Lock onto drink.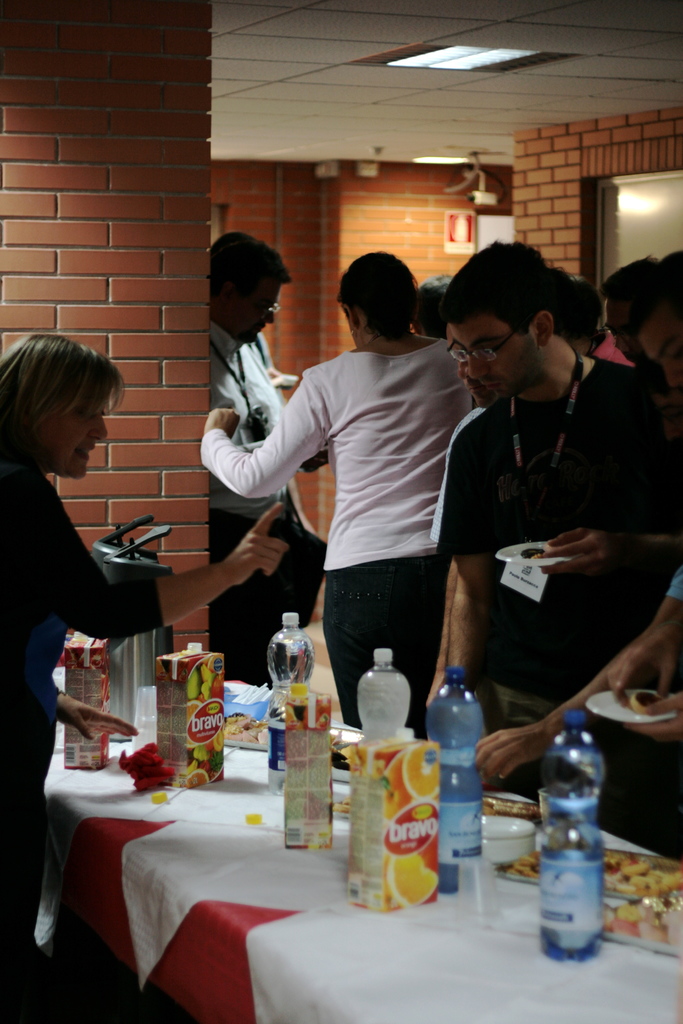
Locked: box=[358, 646, 411, 746].
